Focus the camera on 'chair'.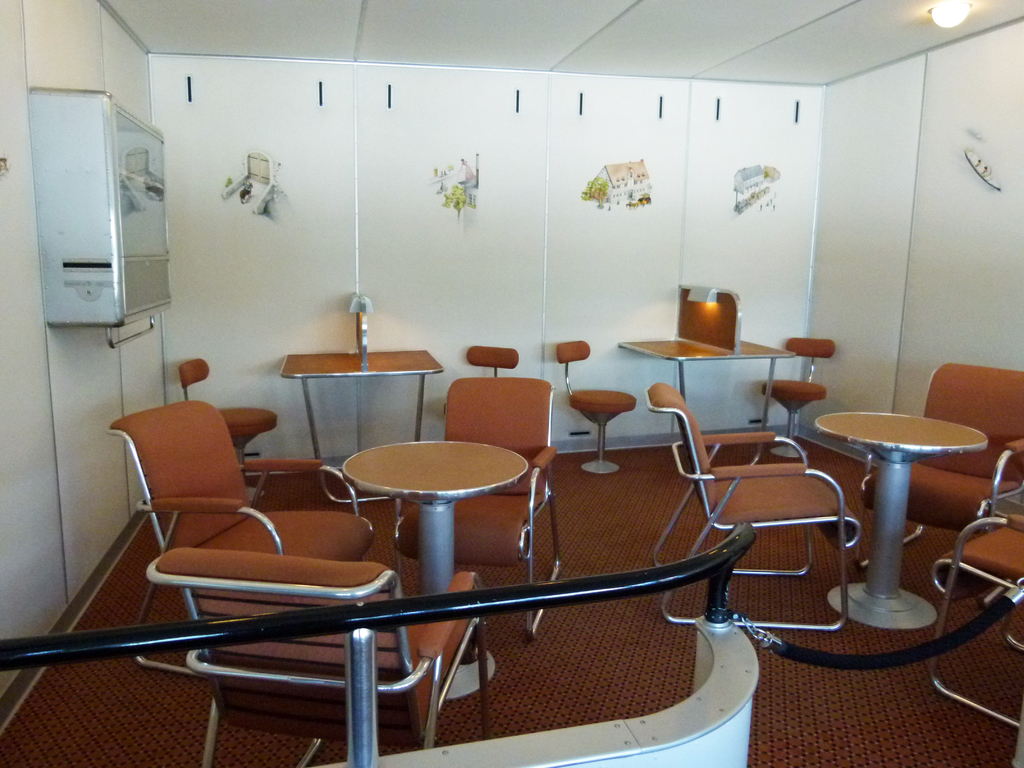
Focus region: Rect(923, 517, 1023, 733).
